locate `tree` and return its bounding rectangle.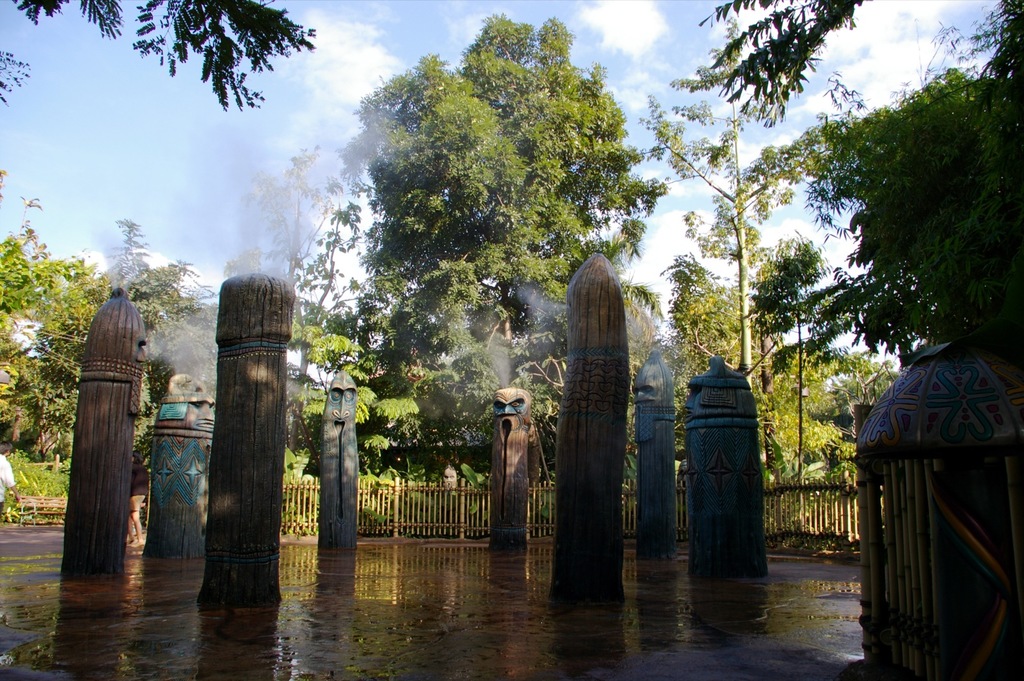
(x1=264, y1=141, x2=344, y2=450).
